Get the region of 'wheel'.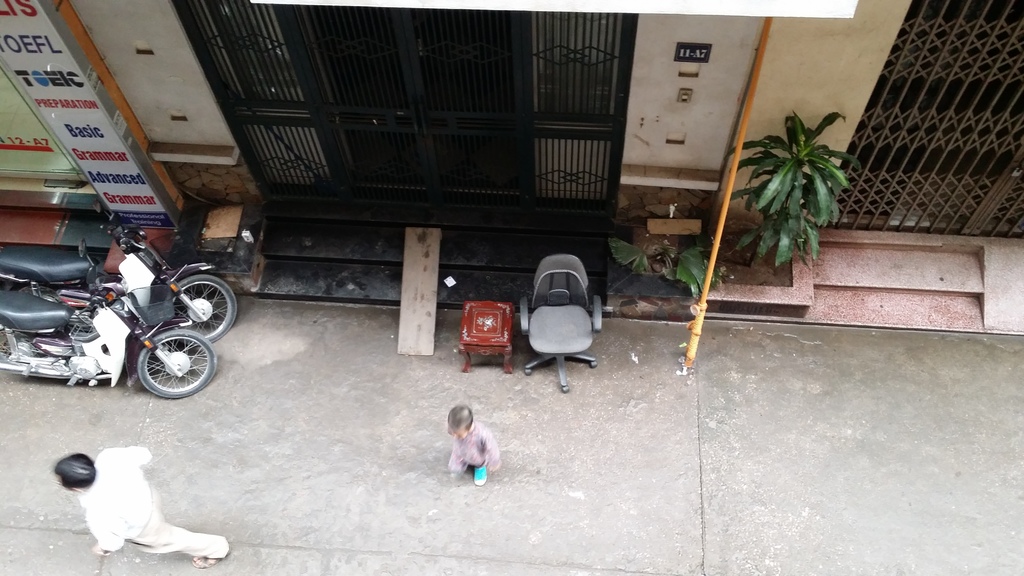
<bbox>169, 275, 237, 344</bbox>.
